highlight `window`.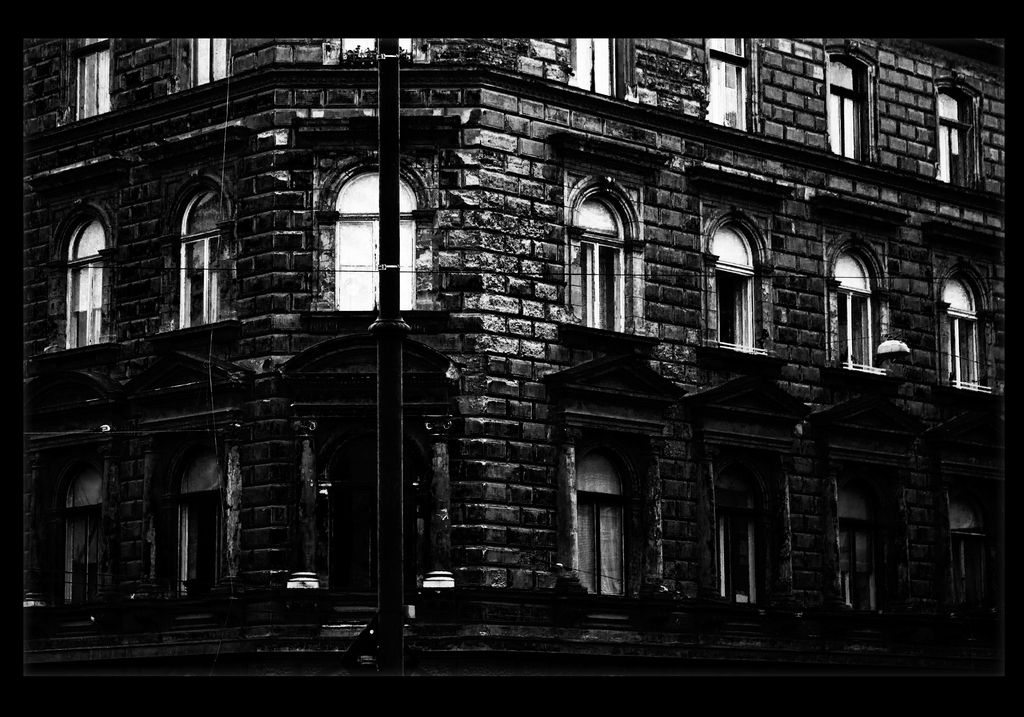
Highlighted region: [829, 47, 878, 170].
